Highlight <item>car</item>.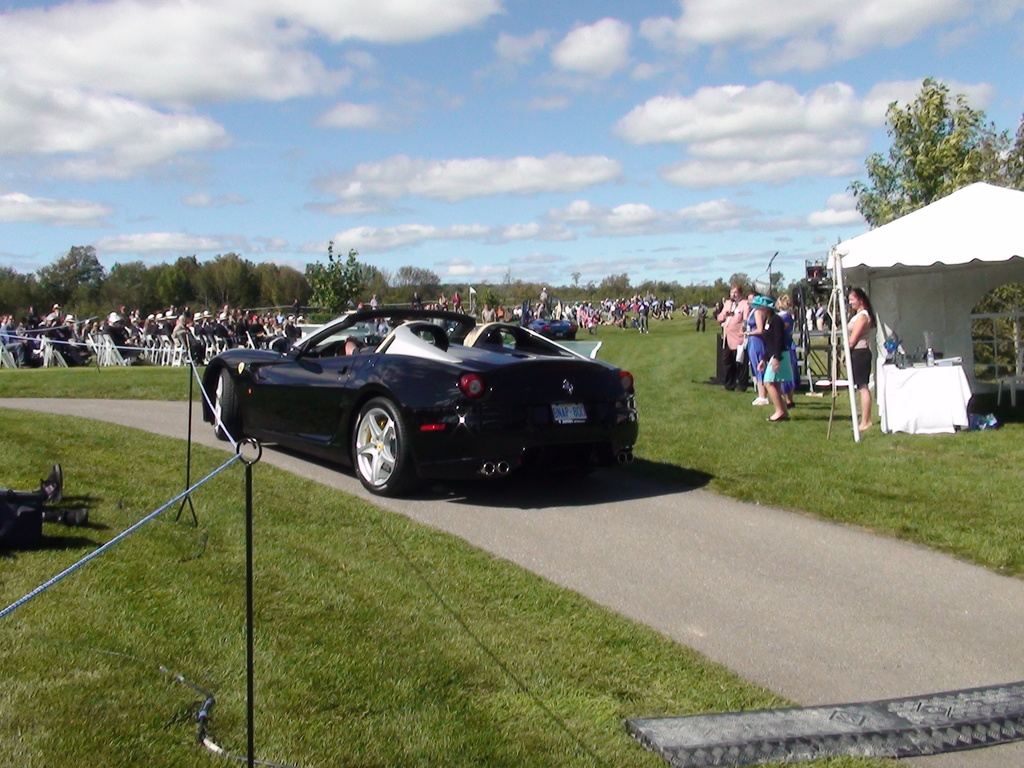
Highlighted region: [525,317,578,337].
